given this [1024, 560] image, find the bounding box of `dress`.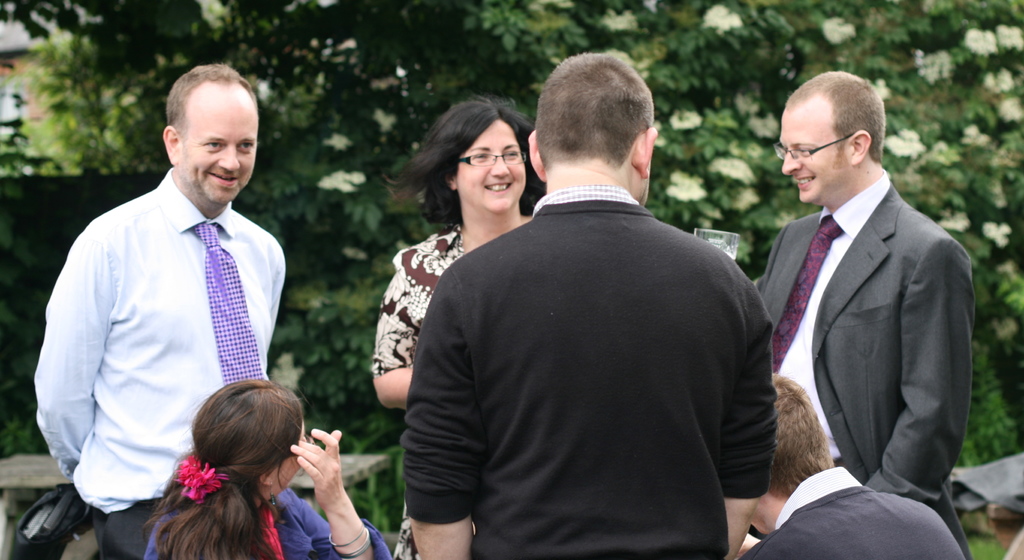
l=144, t=488, r=390, b=559.
